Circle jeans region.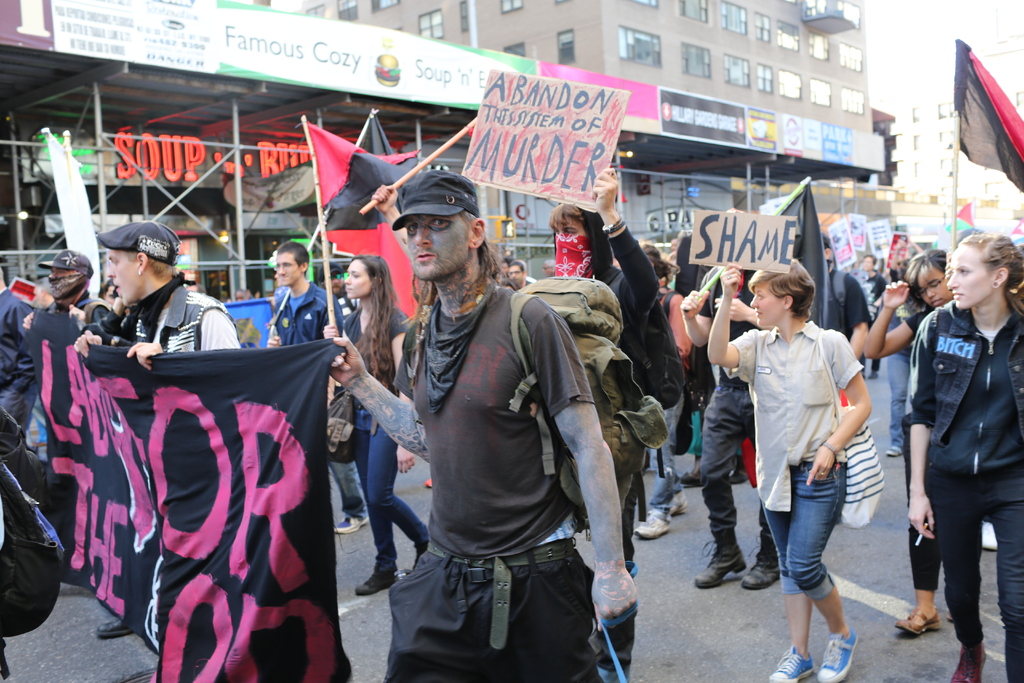
Region: pyautogui.locateOnScreen(655, 392, 684, 517).
